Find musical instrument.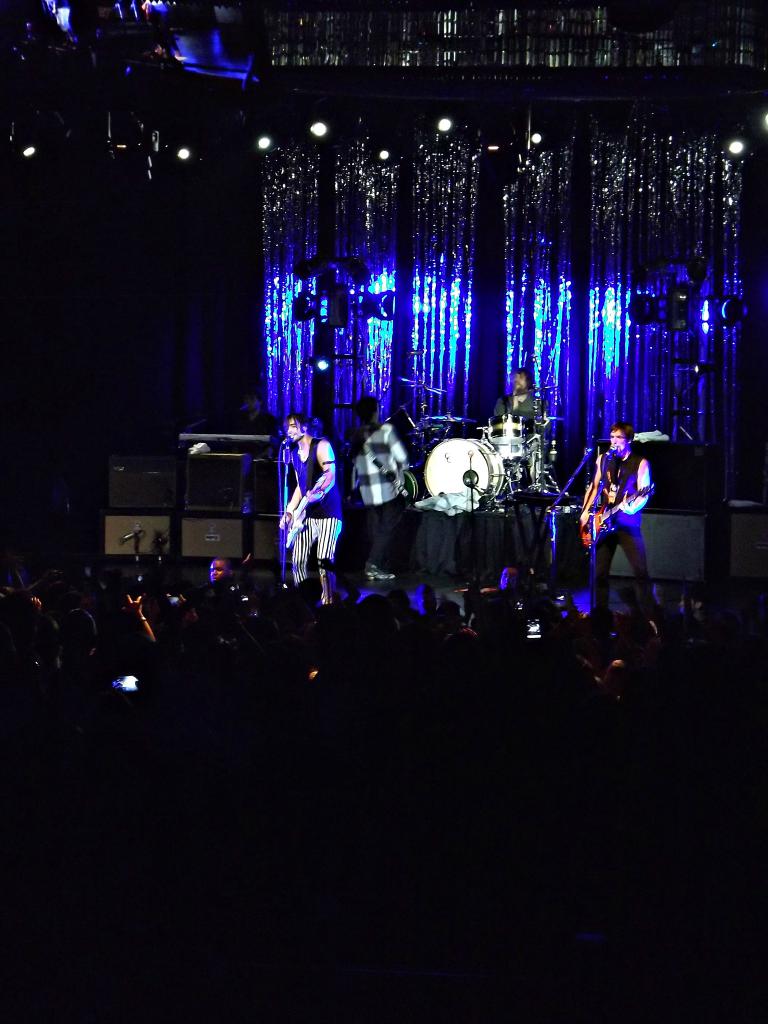
x1=578, y1=476, x2=659, y2=556.
